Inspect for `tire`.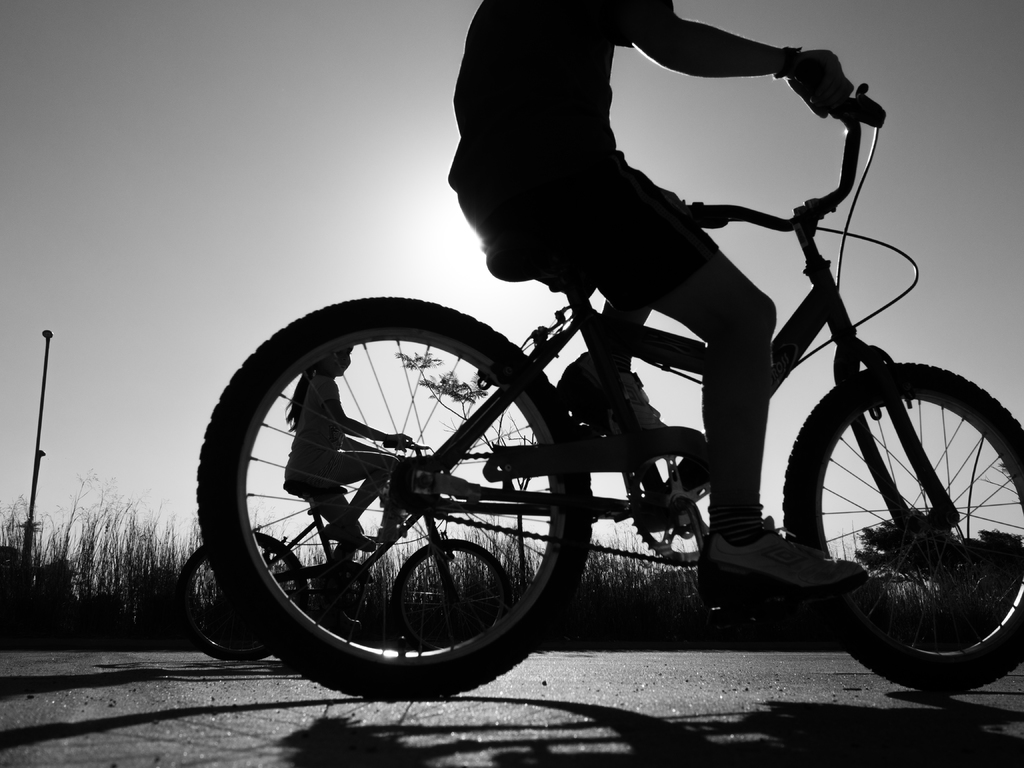
Inspection: pyautogui.locateOnScreen(177, 529, 306, 658).
